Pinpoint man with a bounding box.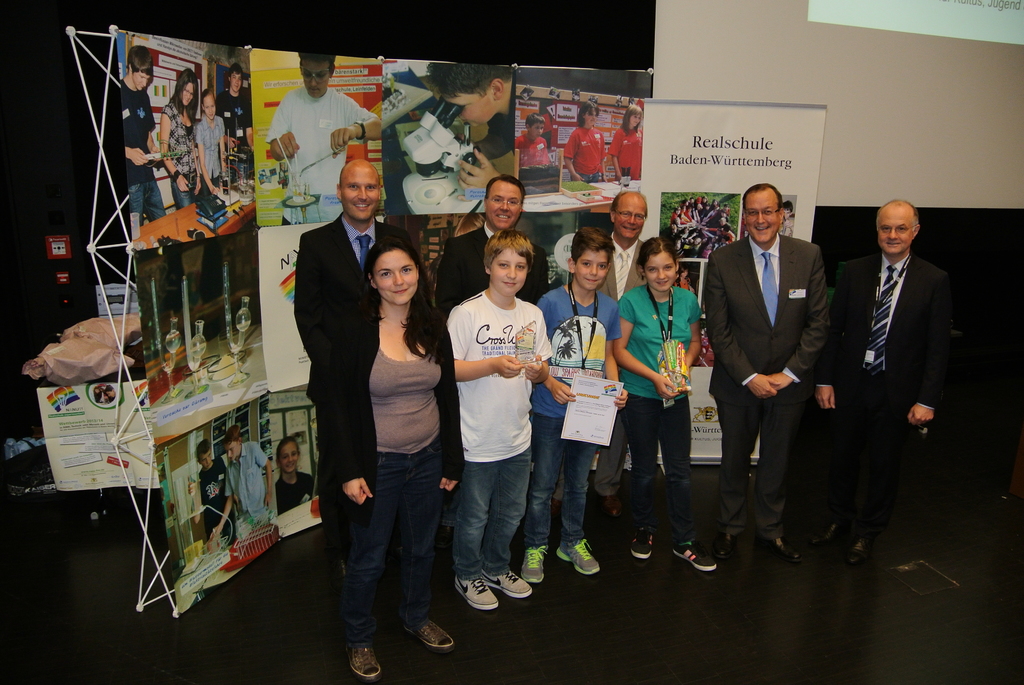
box=[555, 191, 652, 522].
